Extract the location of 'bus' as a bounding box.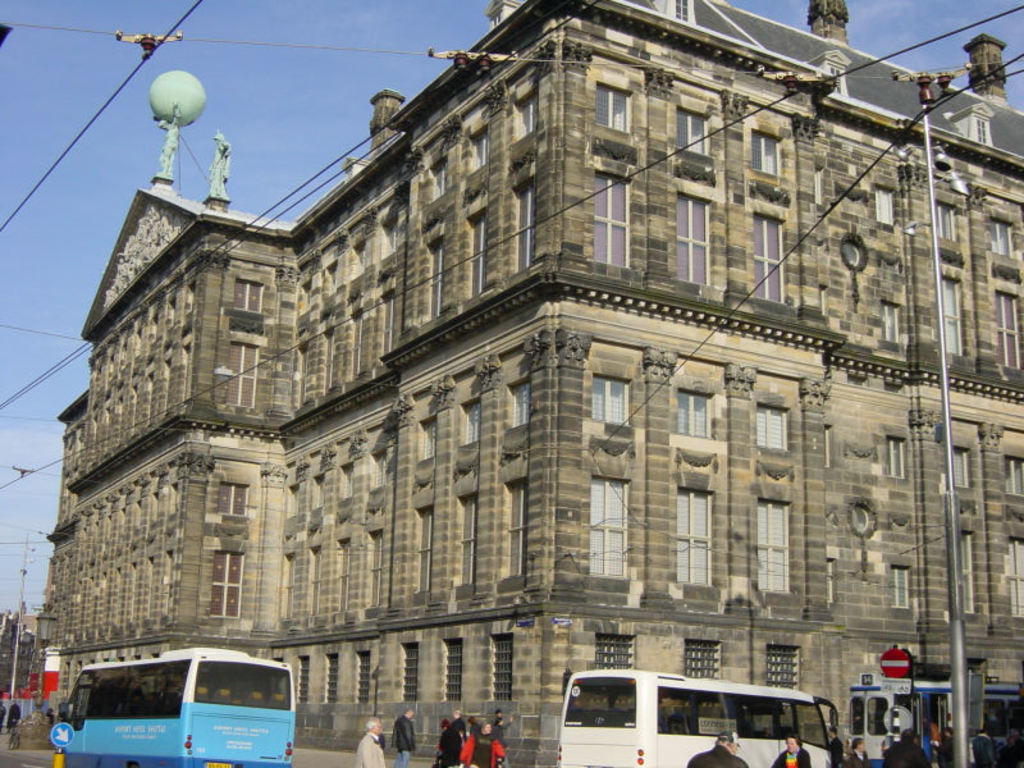
553,668,842,767.
